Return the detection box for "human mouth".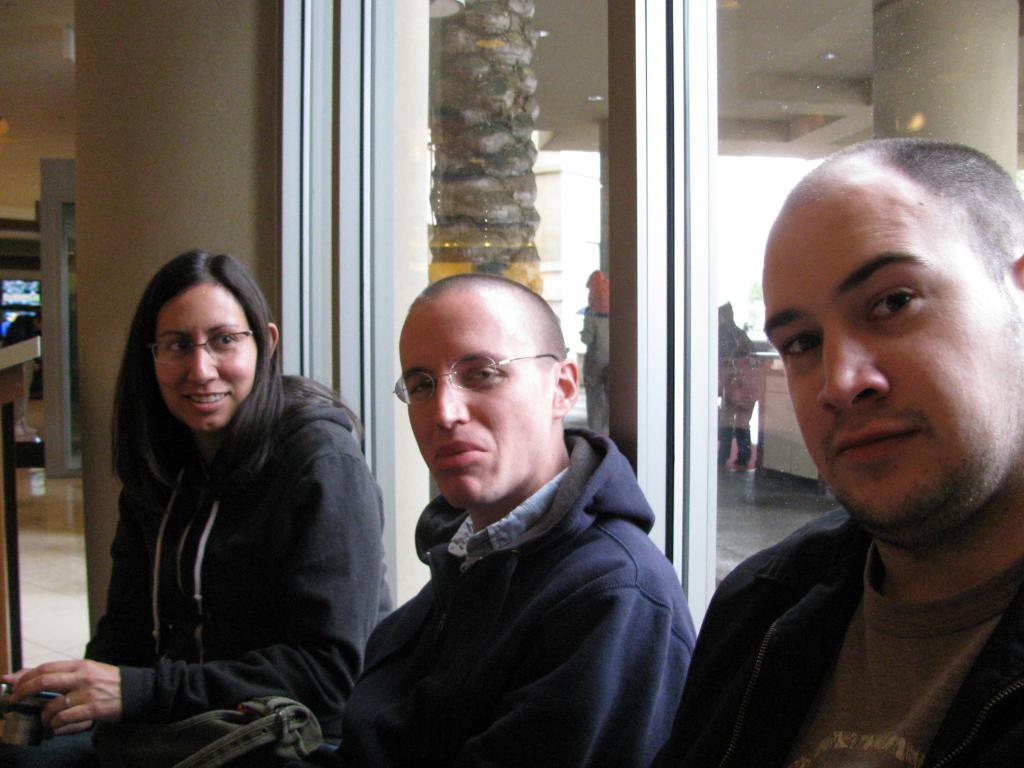
[181,388,234,413].
